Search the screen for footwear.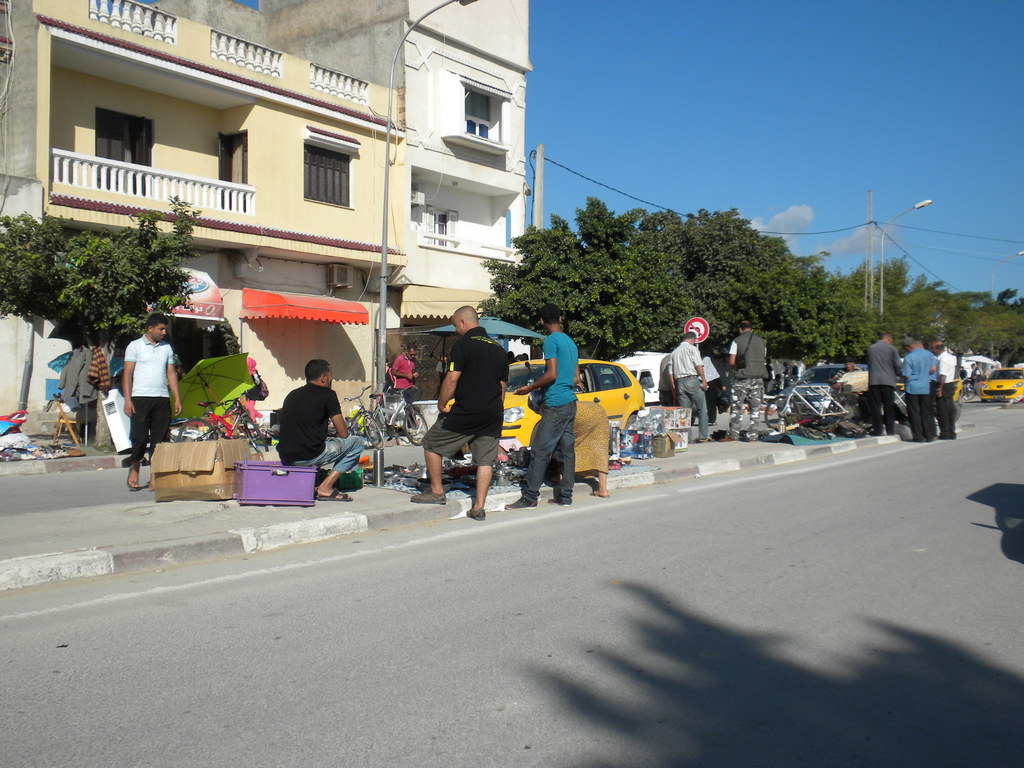
Found at x1=718, y1=435, x2=737, y2=441.
